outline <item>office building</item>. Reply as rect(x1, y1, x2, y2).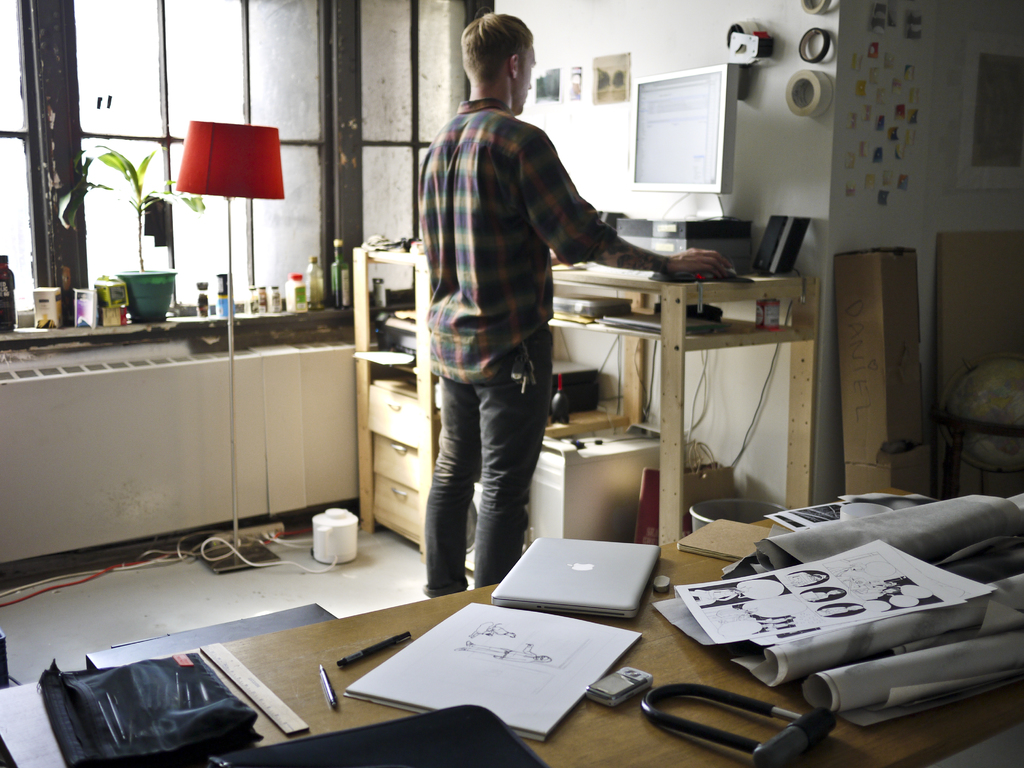
rect(45, 0, 979, 767).
